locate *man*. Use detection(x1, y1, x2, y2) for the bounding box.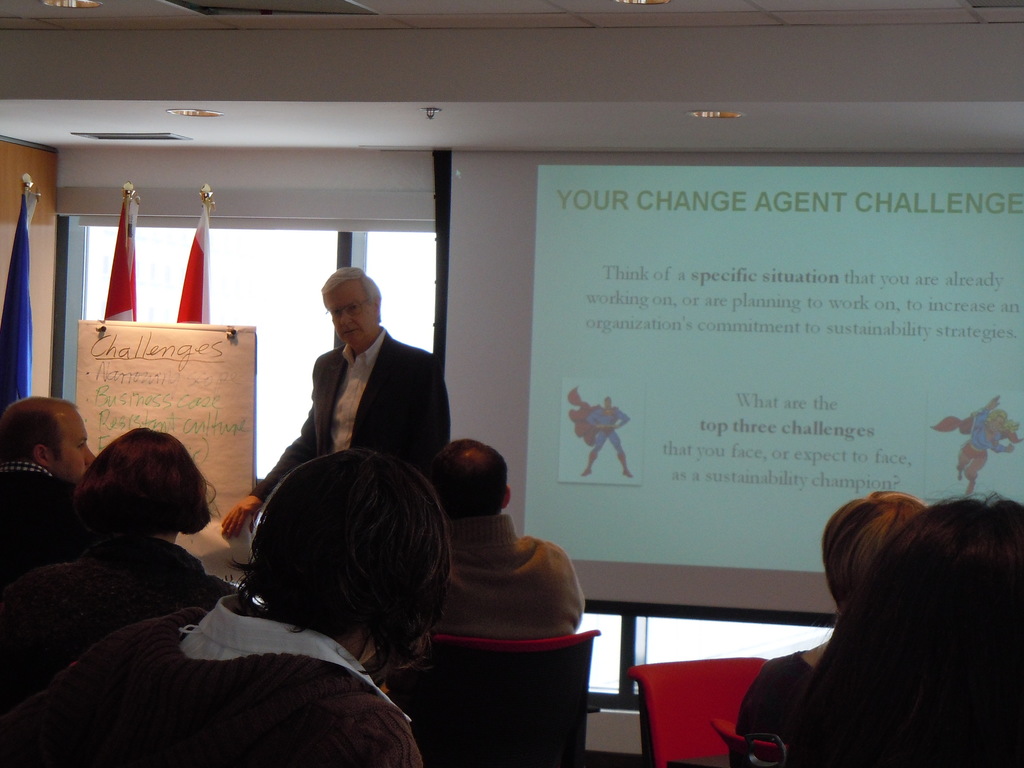
detection(0, 393, 97, 580).
